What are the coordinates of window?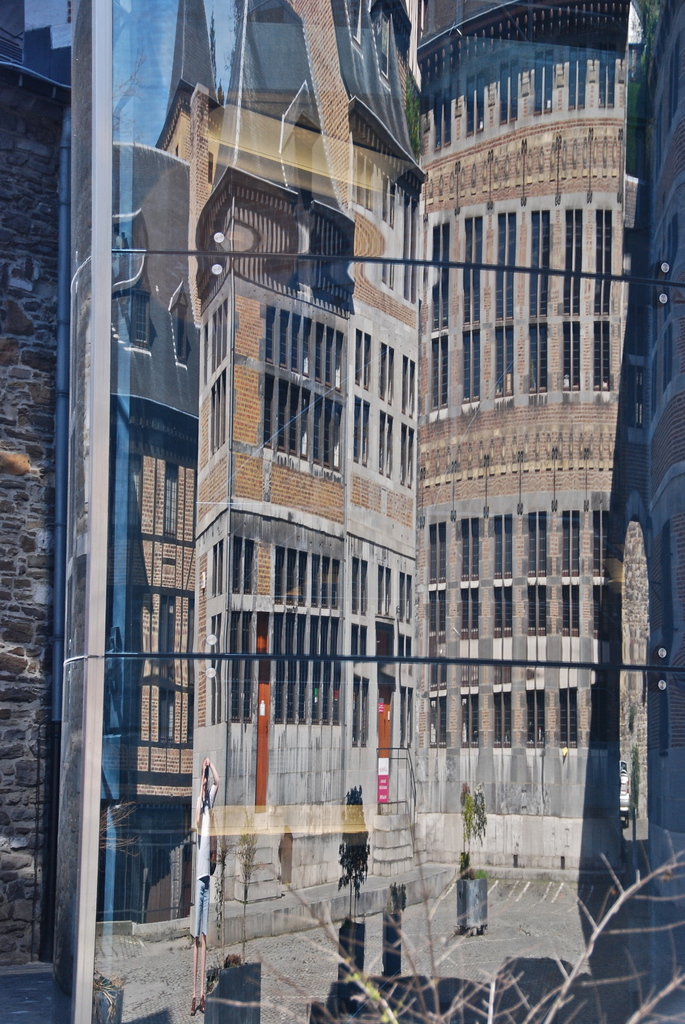
x1=375, y1=564, x2=402, y2=624.
